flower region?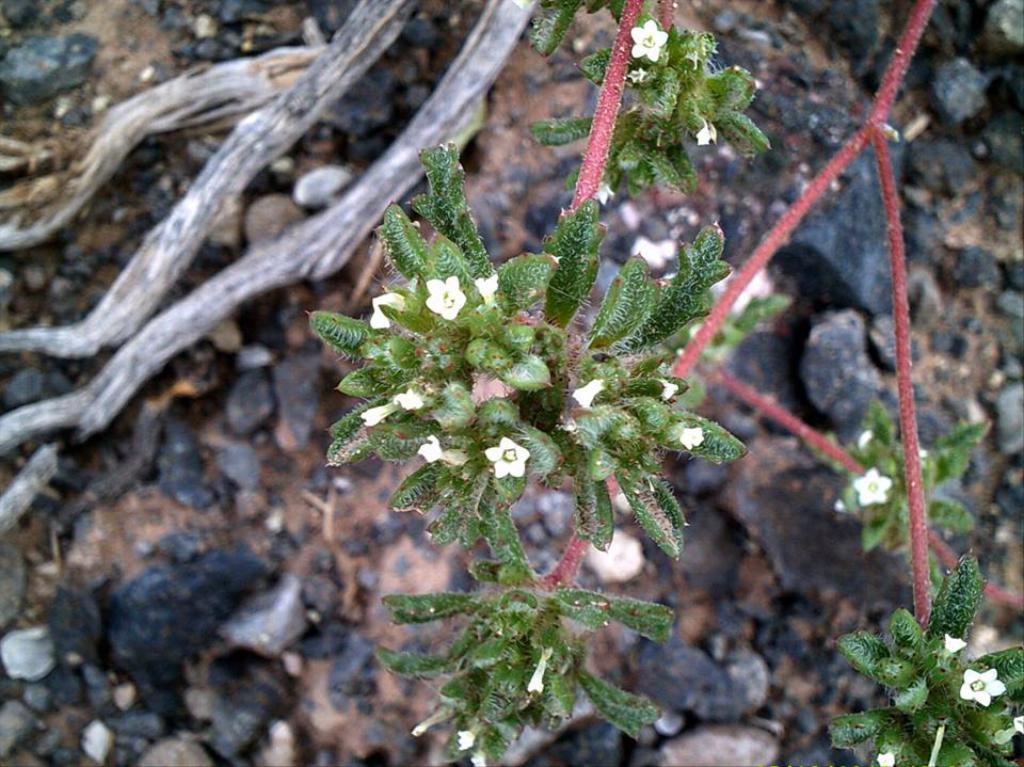
(left=363, top=406, right=398, bottom=427)
